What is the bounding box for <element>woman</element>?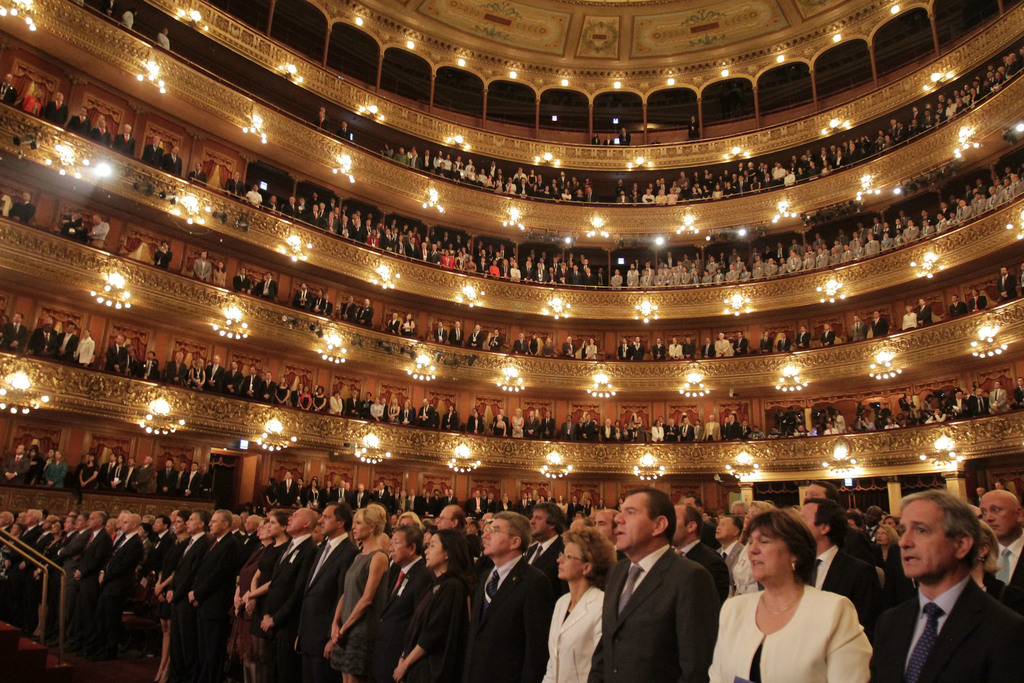
<bbox>152, 506, 193, 668</bbox>.
